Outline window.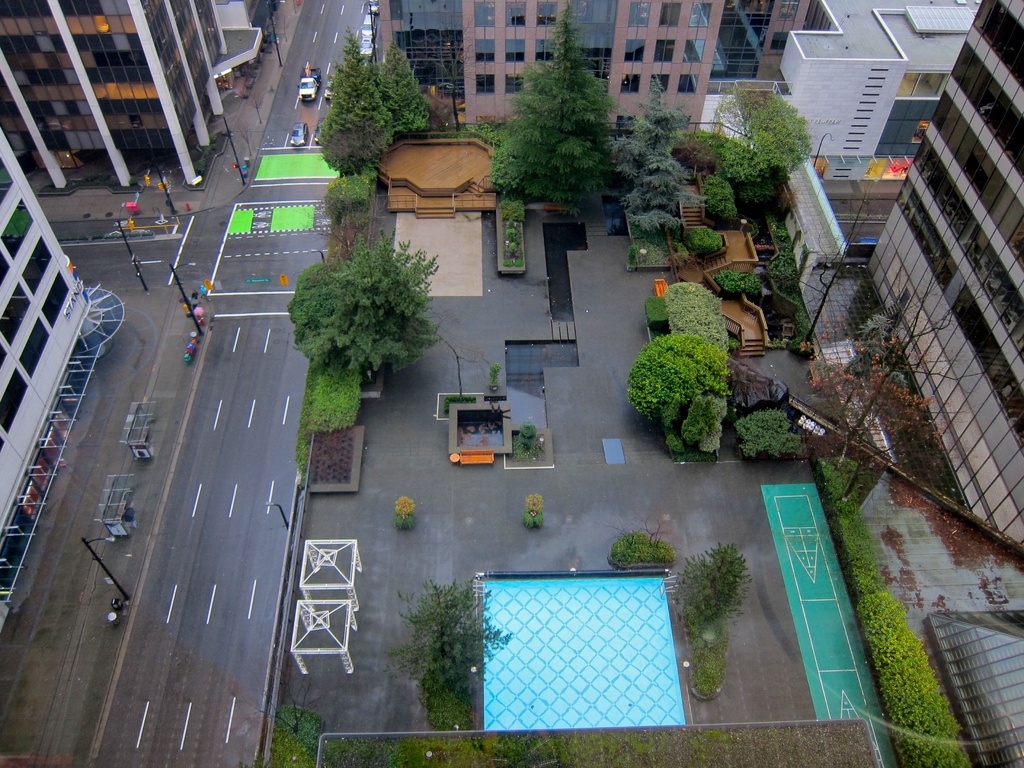
Outline: <region>621, 77, 641, 95</region>.
